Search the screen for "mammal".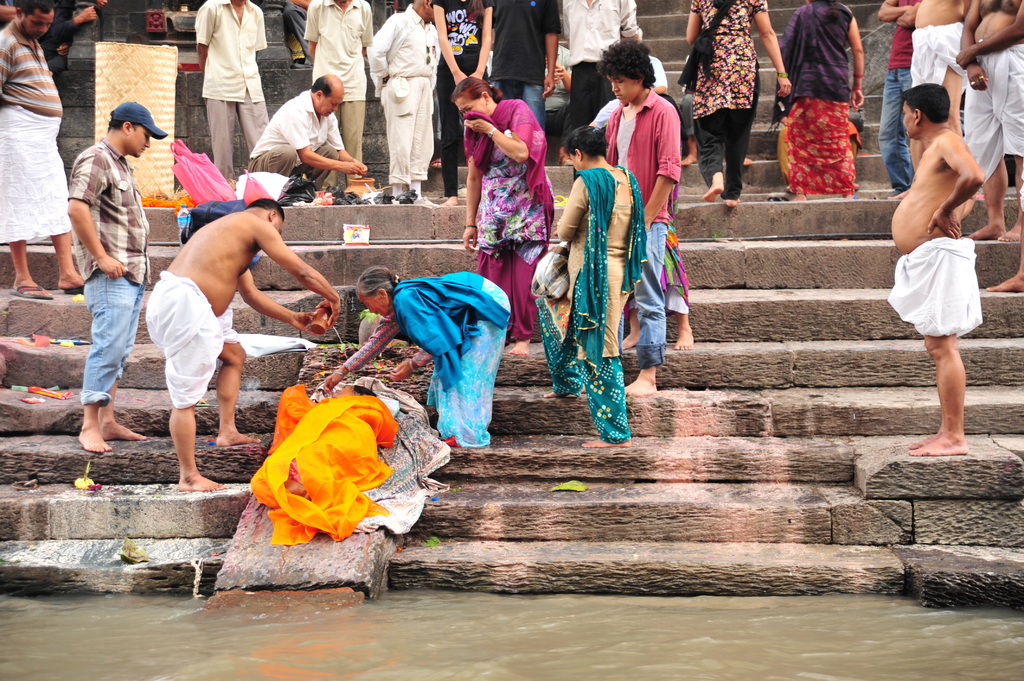
Found at 595 99 626 133.
